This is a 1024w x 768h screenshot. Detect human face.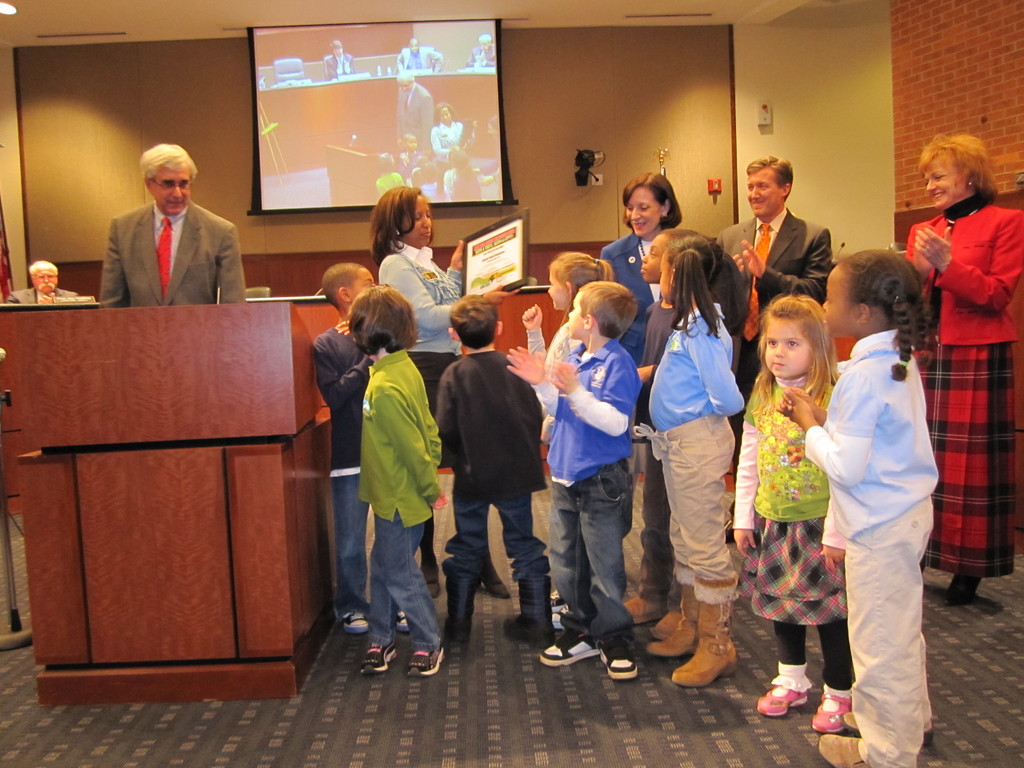
659 253 670 304.
